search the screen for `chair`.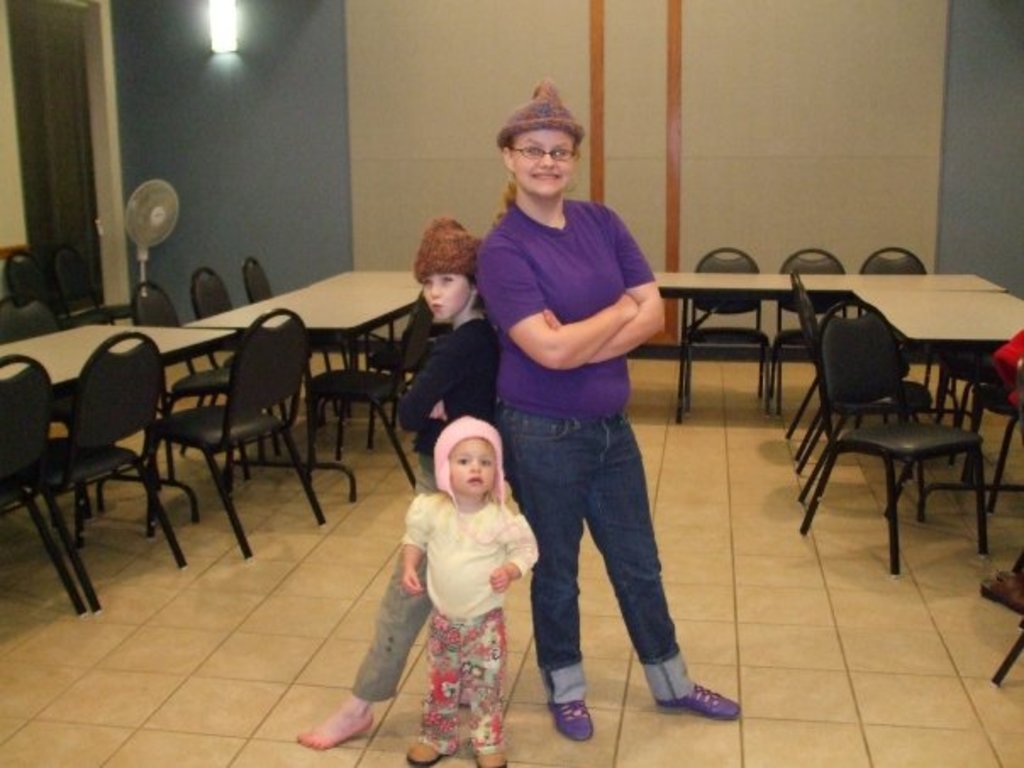
Found at x1=371 y1=337 x2=442 y2=434.
